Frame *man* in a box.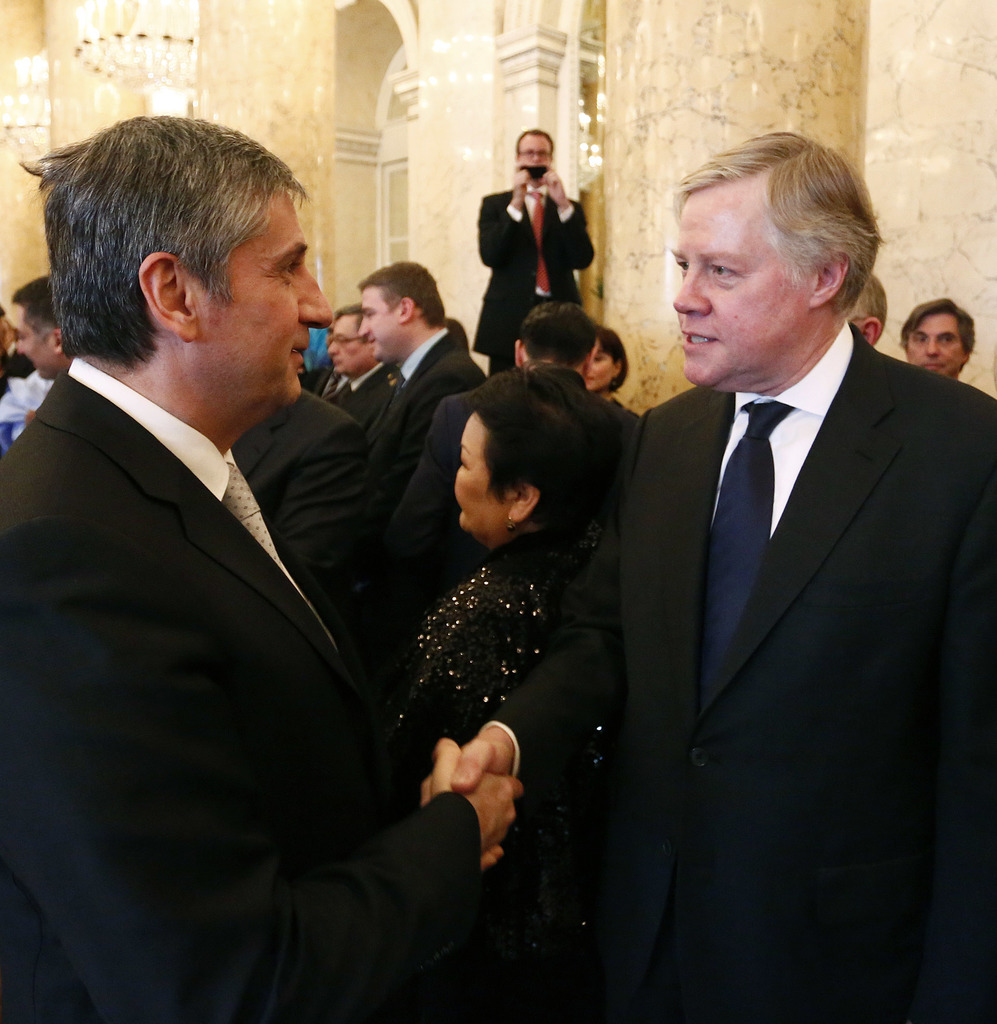
bbox(445, 125, 996, 1019).
